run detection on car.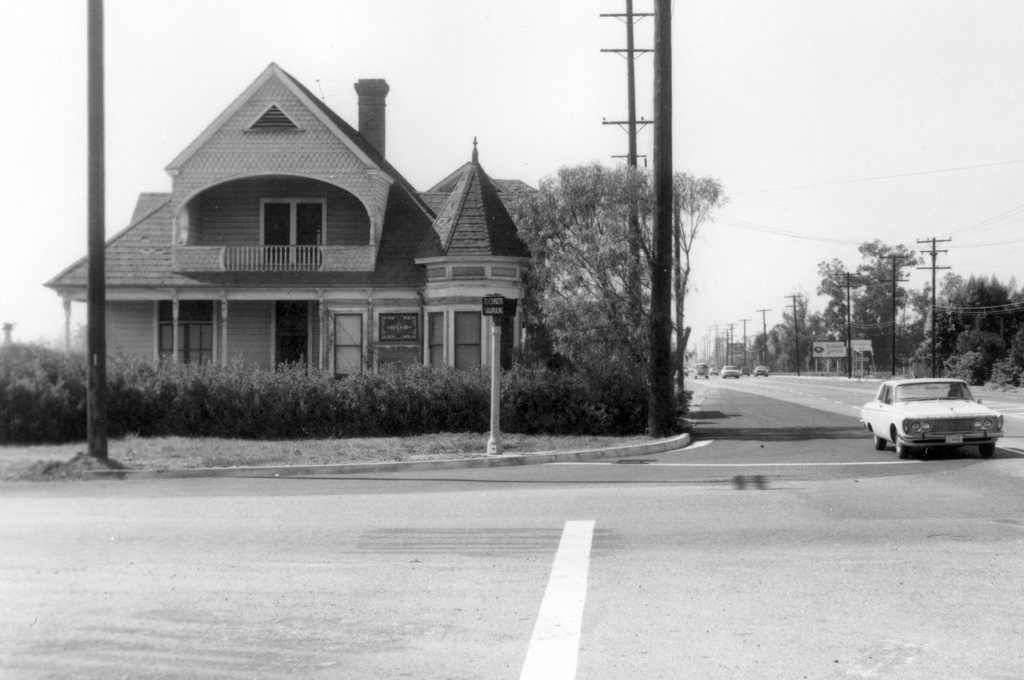
Result: x1=755, y1=363, x2=767, y2=374.
